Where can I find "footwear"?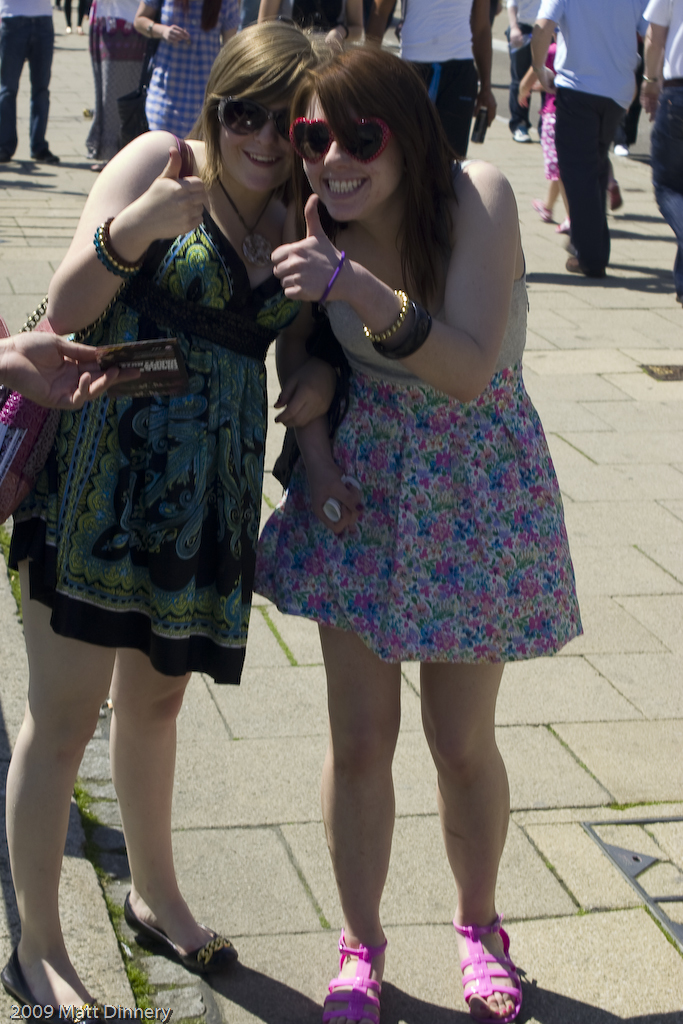
You can find it at [553,217,572,237].
